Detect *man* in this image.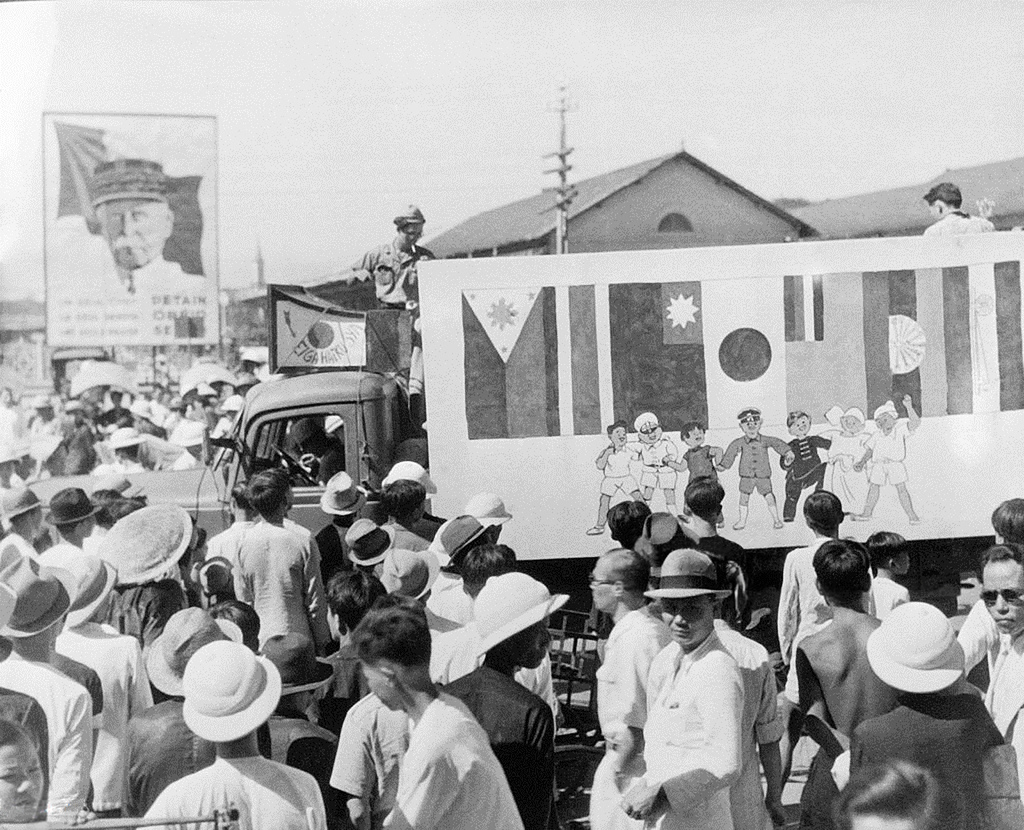
Detection: 948:540:1023:829.
